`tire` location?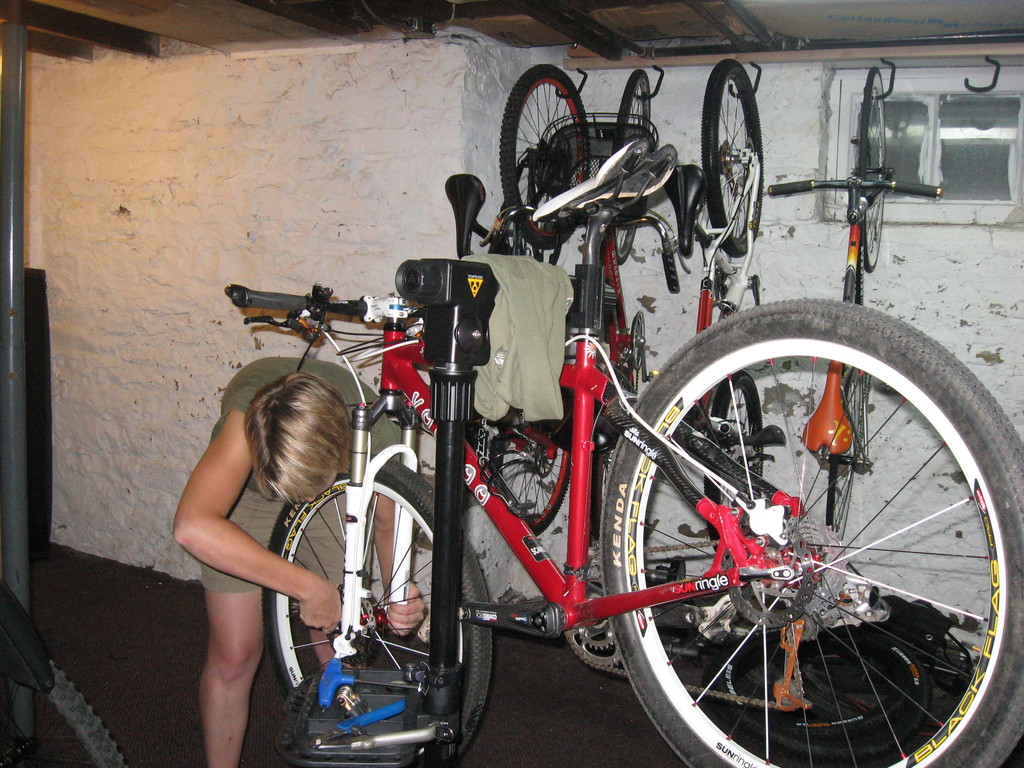
bbox=[861, 67, 886, 273]
